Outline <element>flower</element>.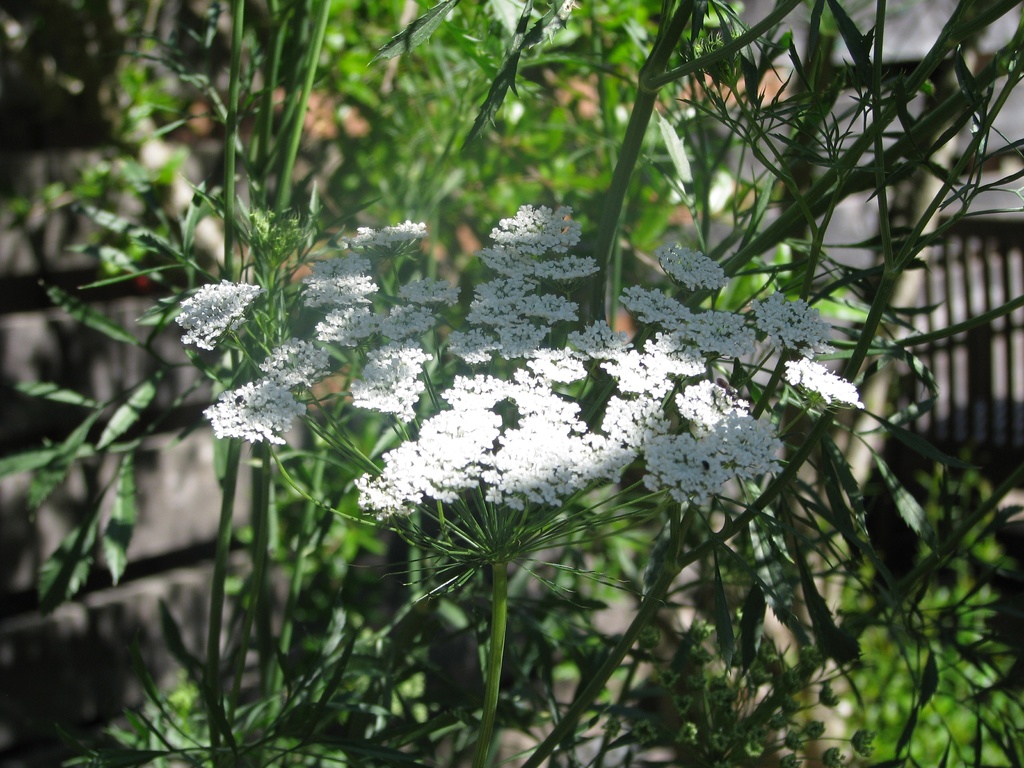
Outline: 486,258,596,315.
